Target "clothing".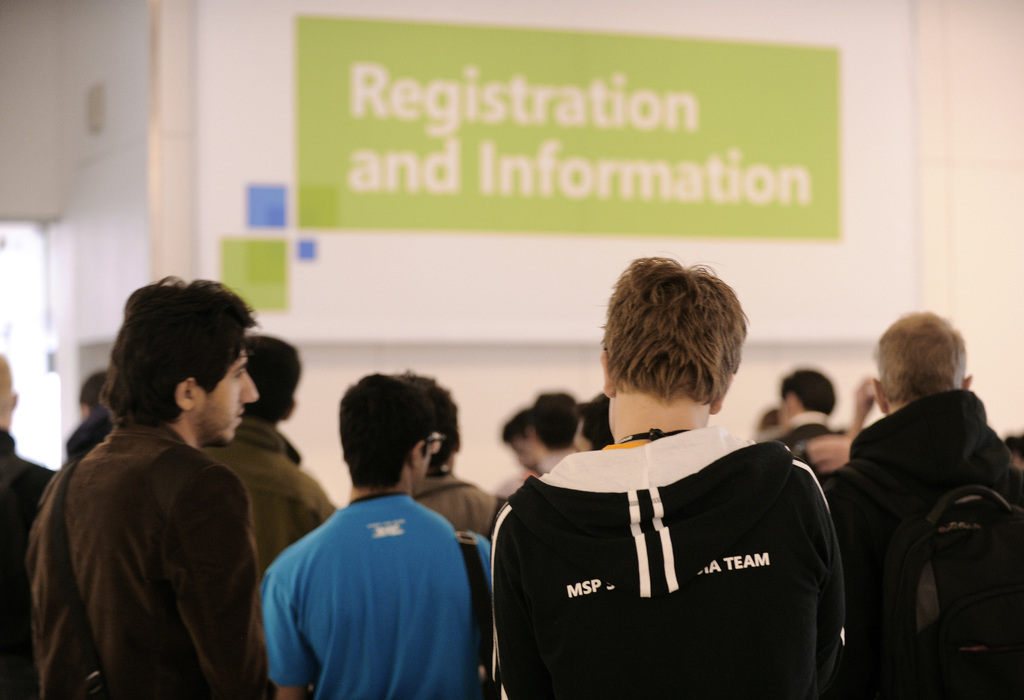
Target region: [257,494,477,699].
